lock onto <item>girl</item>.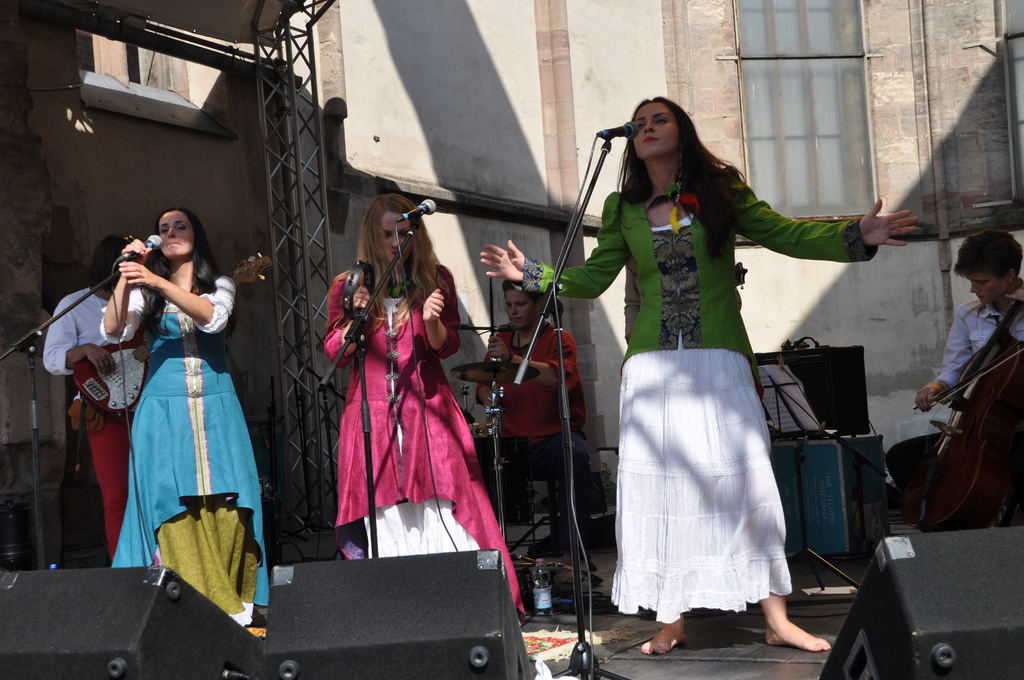
Locked: x1=321 y1=191 x2=529 y2=606.
